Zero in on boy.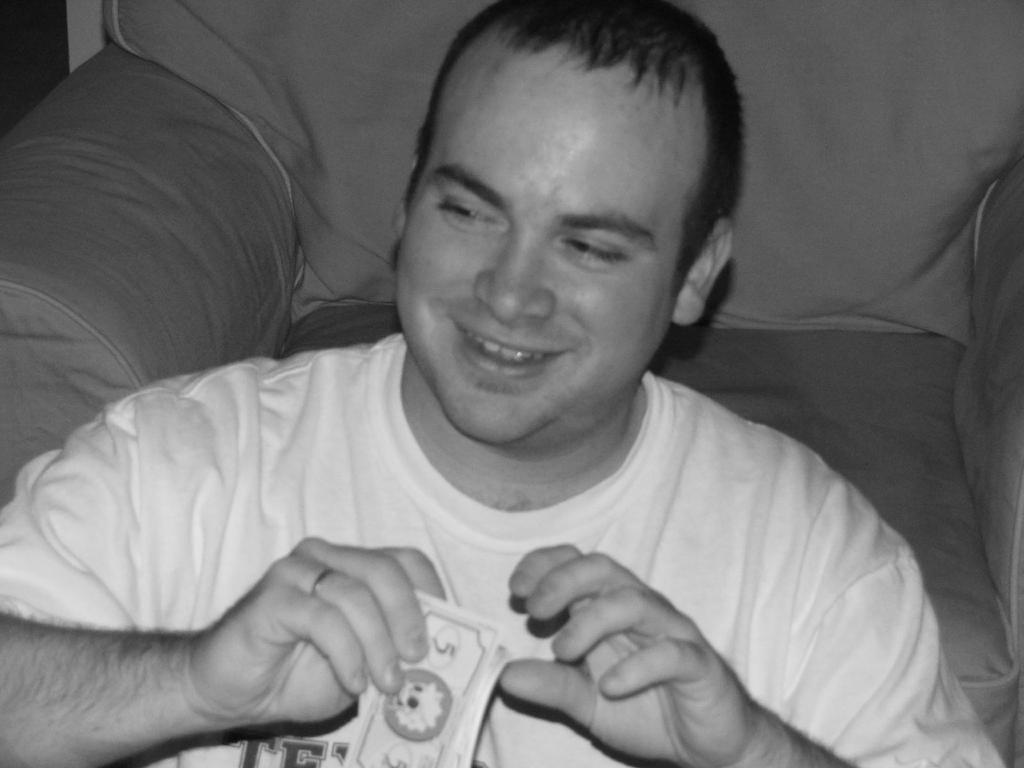
Zeroed in: {"x1": 0, "y1": 0, "x2": 1023, "y2": 767}.
